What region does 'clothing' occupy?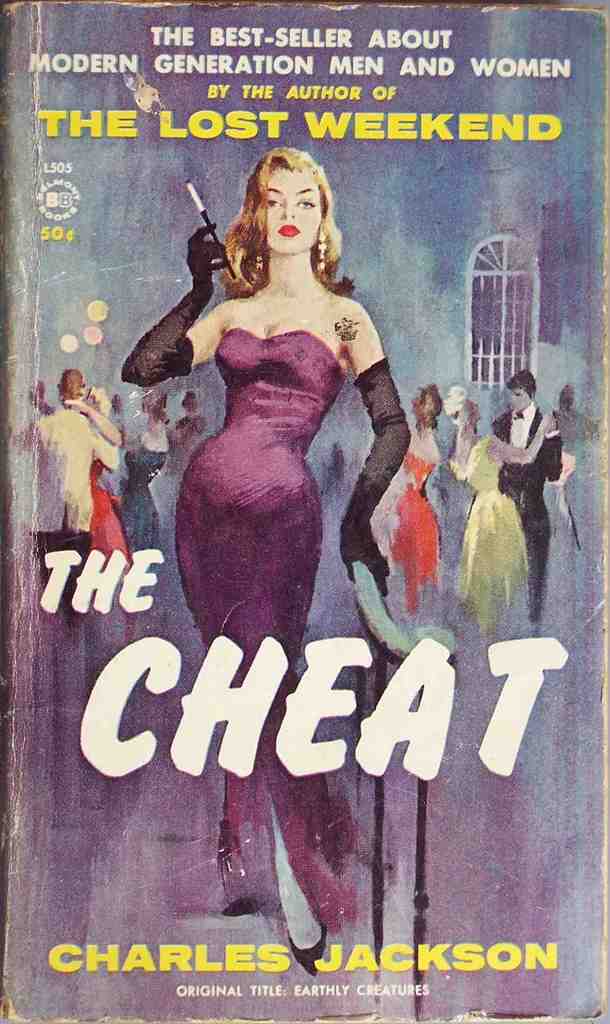
<box>164,325,370,954</box>.
